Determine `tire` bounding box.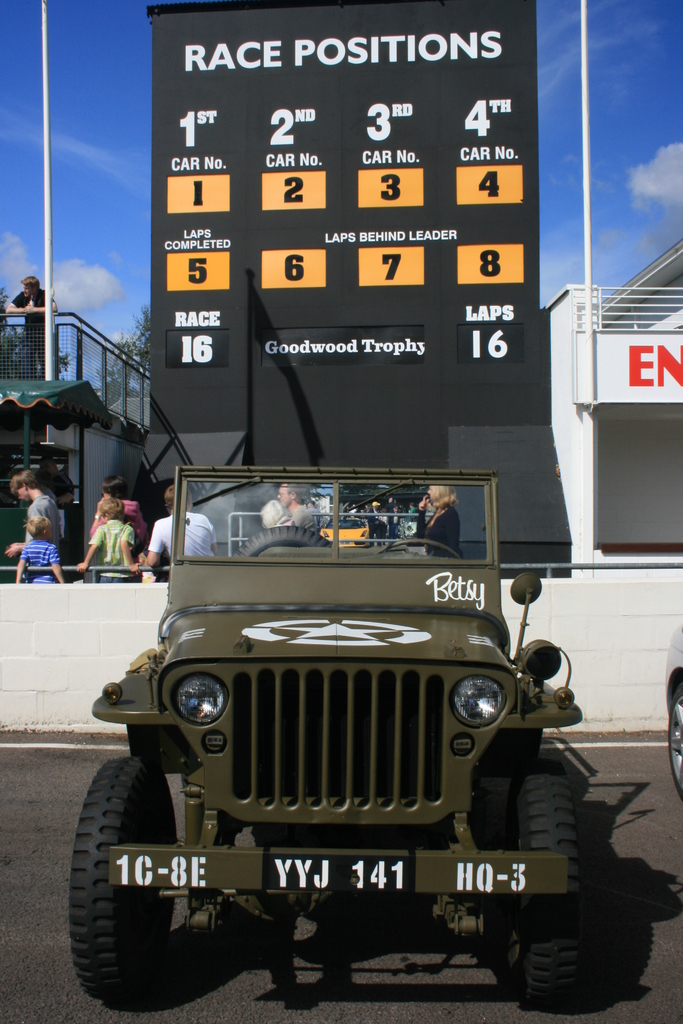
Determined: <region>69, 767, 213, 995</region>.
